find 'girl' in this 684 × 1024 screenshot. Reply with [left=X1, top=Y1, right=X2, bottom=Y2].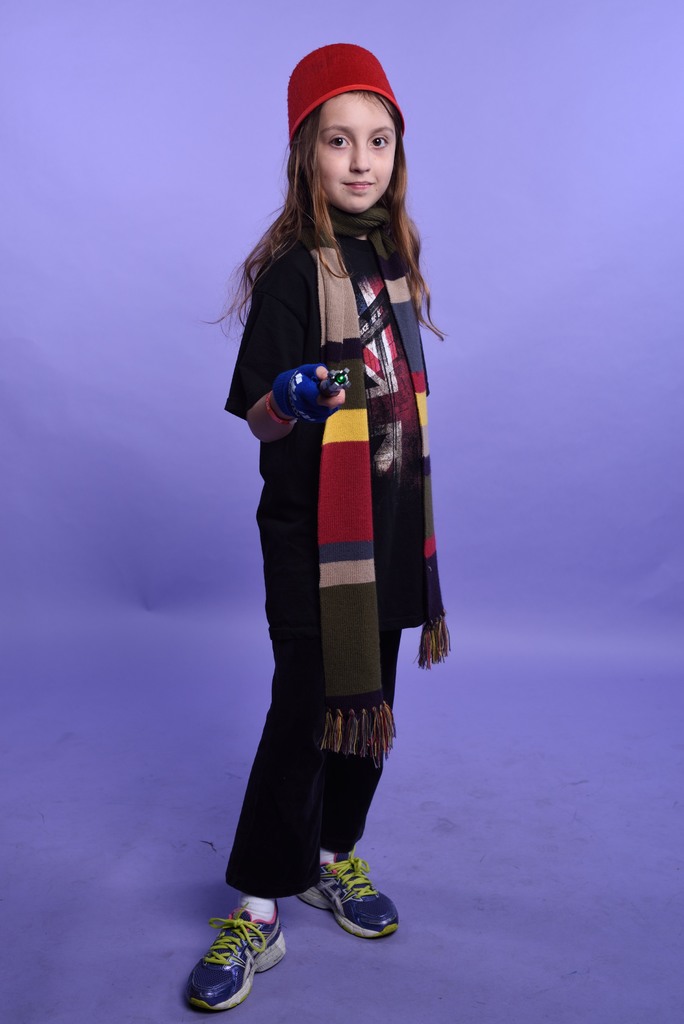
[left=187, top=39, right=448, bottom=1012].
